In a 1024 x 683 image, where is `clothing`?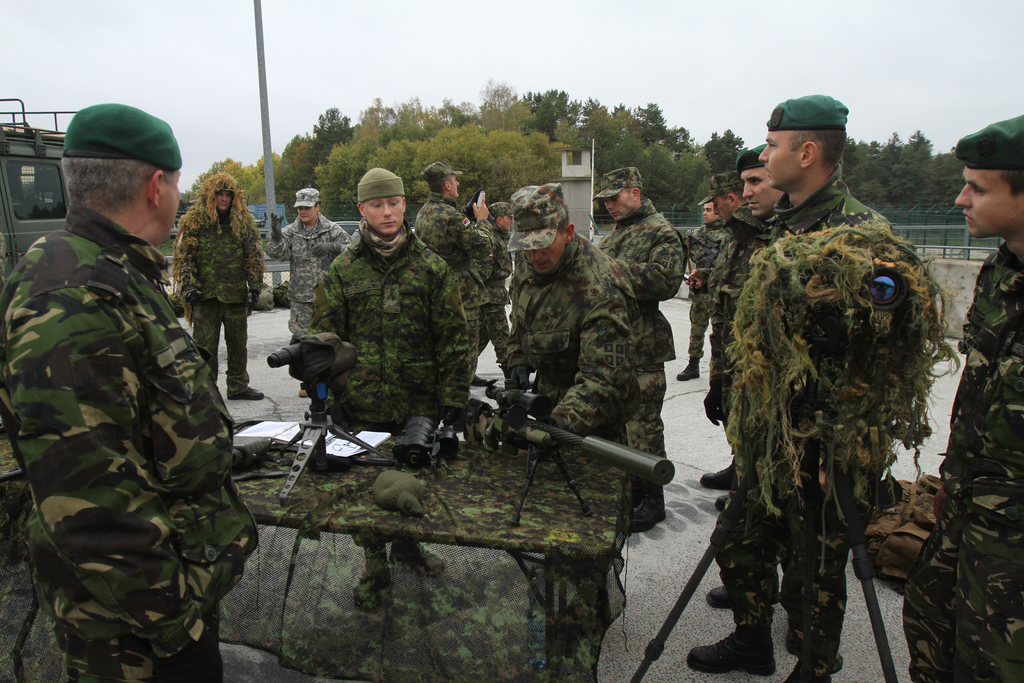
pyautogui.locateOnScreen(177, 209, 263, 397).
